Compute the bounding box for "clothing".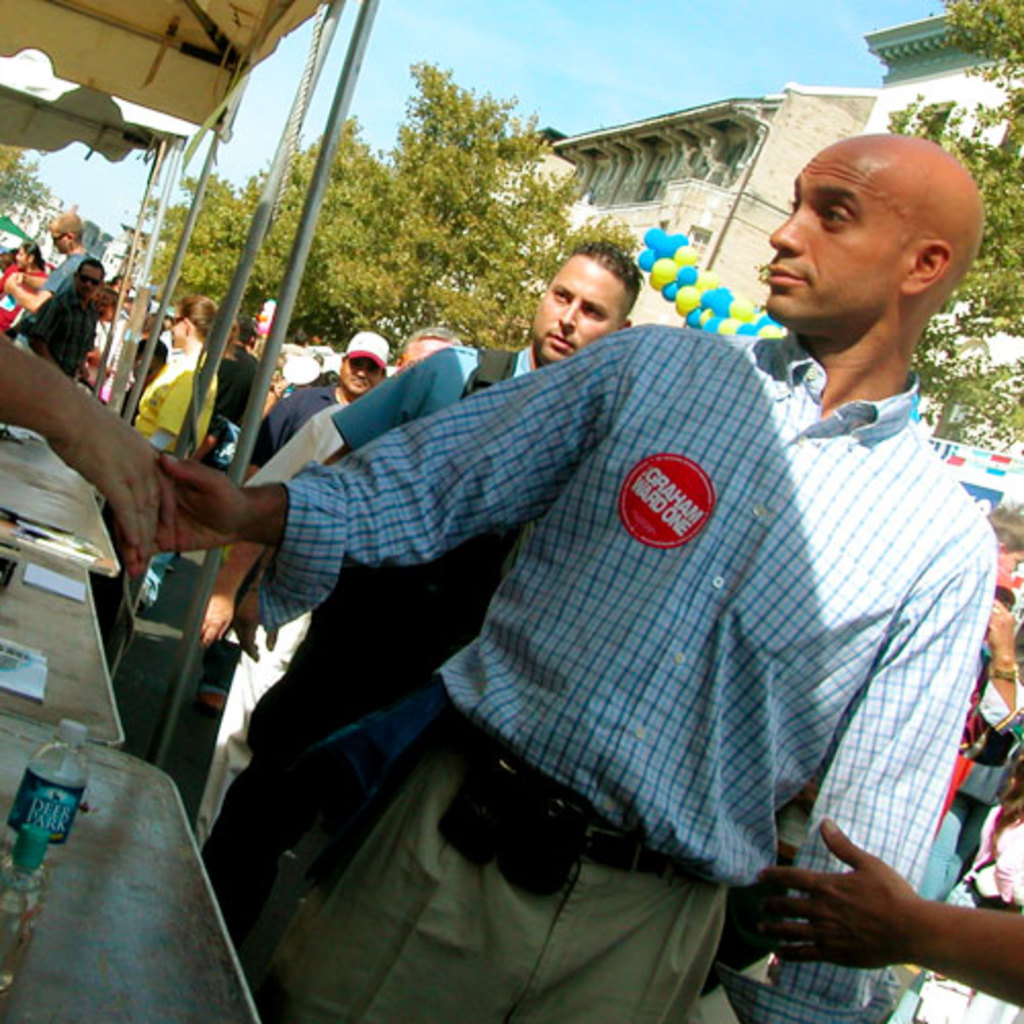
(205, 334, 252, 416).
